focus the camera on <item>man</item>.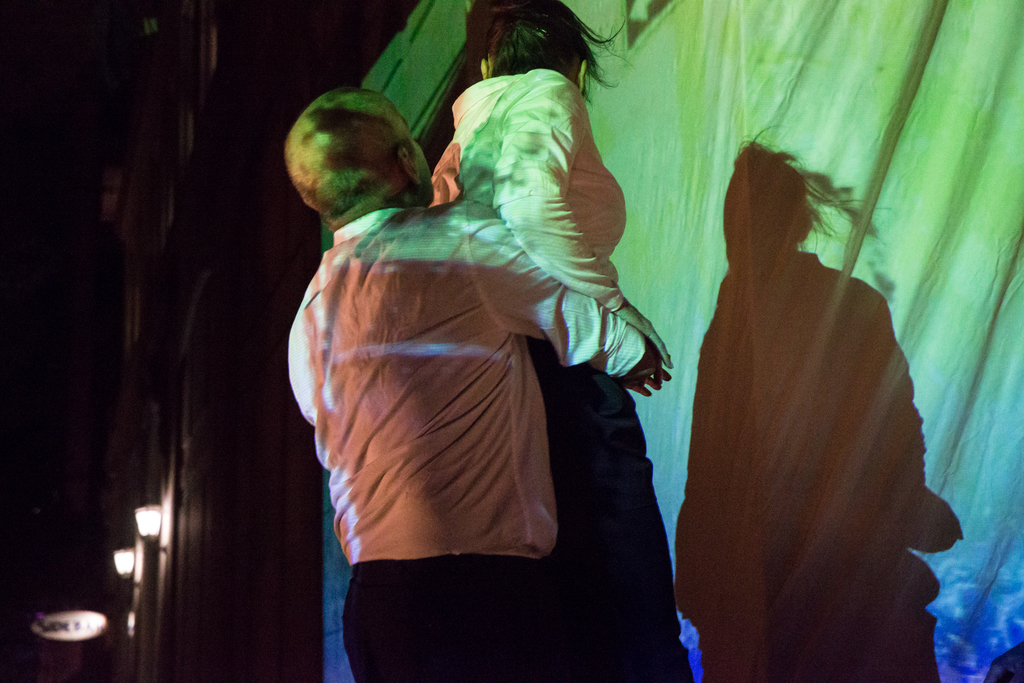
Focus region: <bbox>240, 54, 748, 655</bbox>.
